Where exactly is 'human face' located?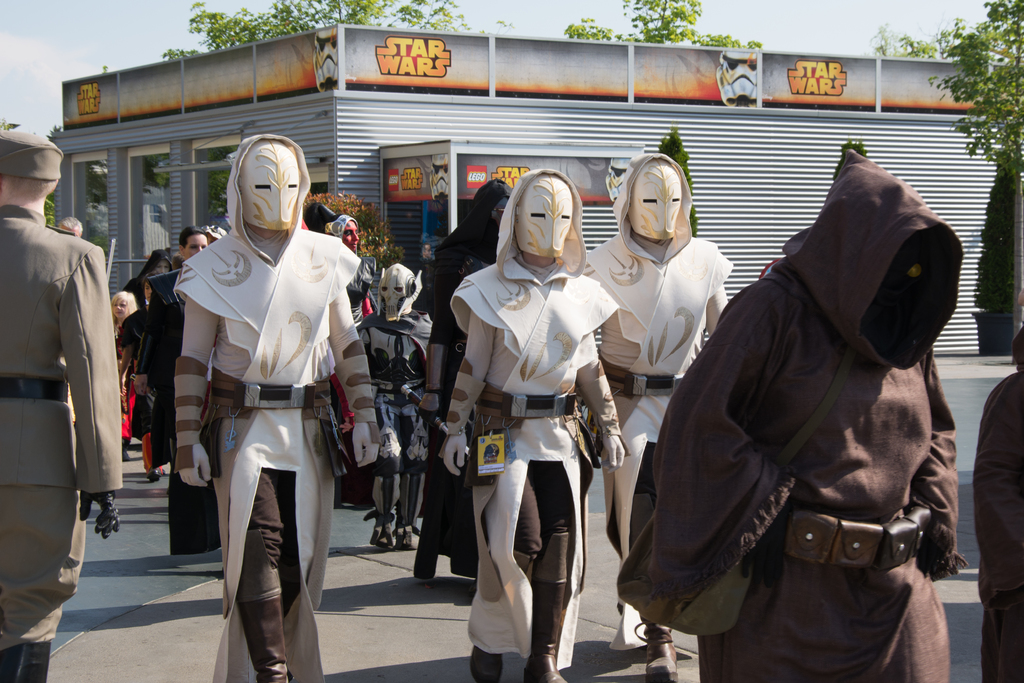
Its bounding box is (x1=341, y1=220, x2=362, y2=249).
